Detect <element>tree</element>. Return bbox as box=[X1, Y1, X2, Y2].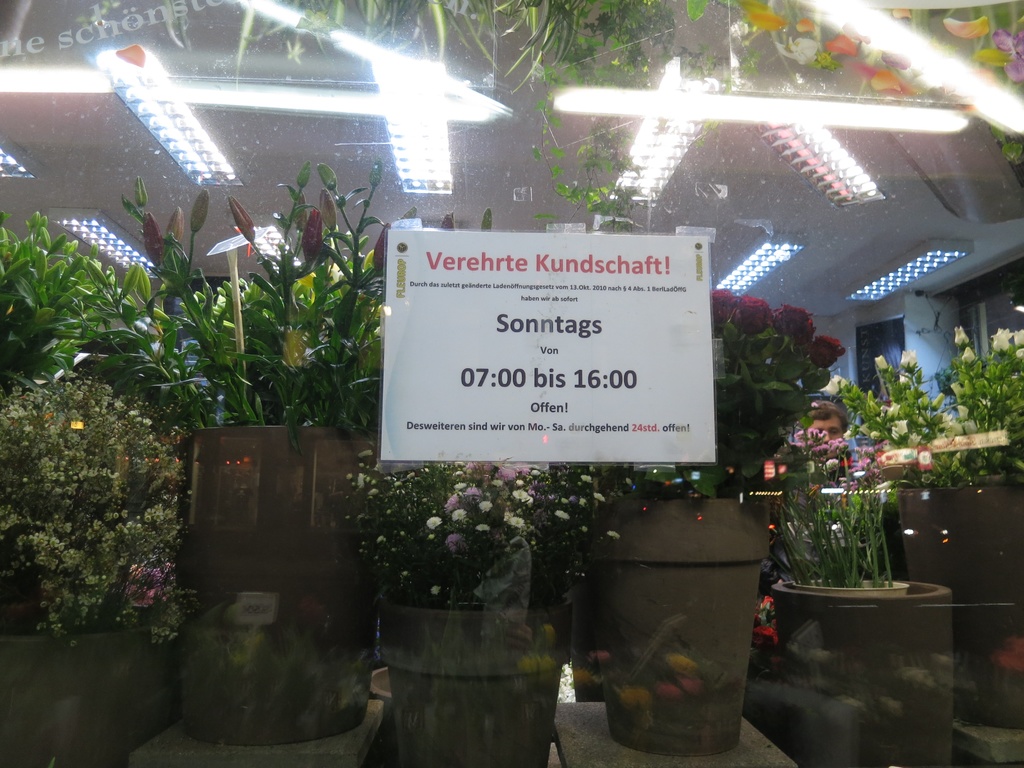
box=[24, 329, 182, 639].
